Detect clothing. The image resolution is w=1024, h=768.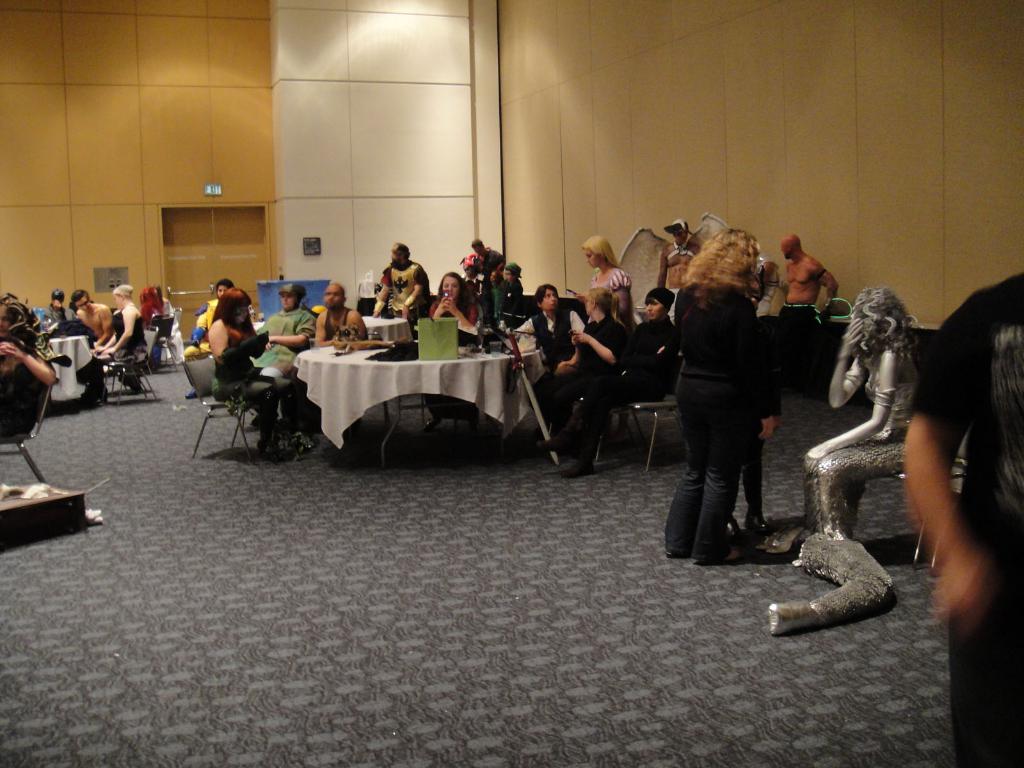
[180,298,221,396].
